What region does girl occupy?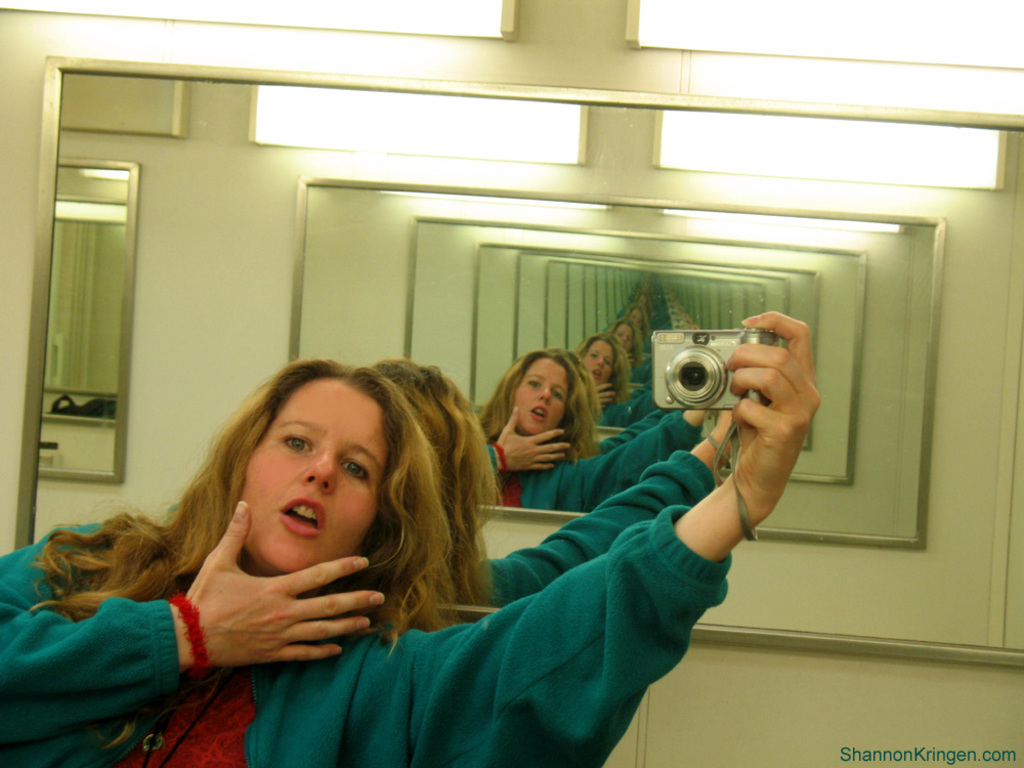
<box>0,301,824,767</box>.
